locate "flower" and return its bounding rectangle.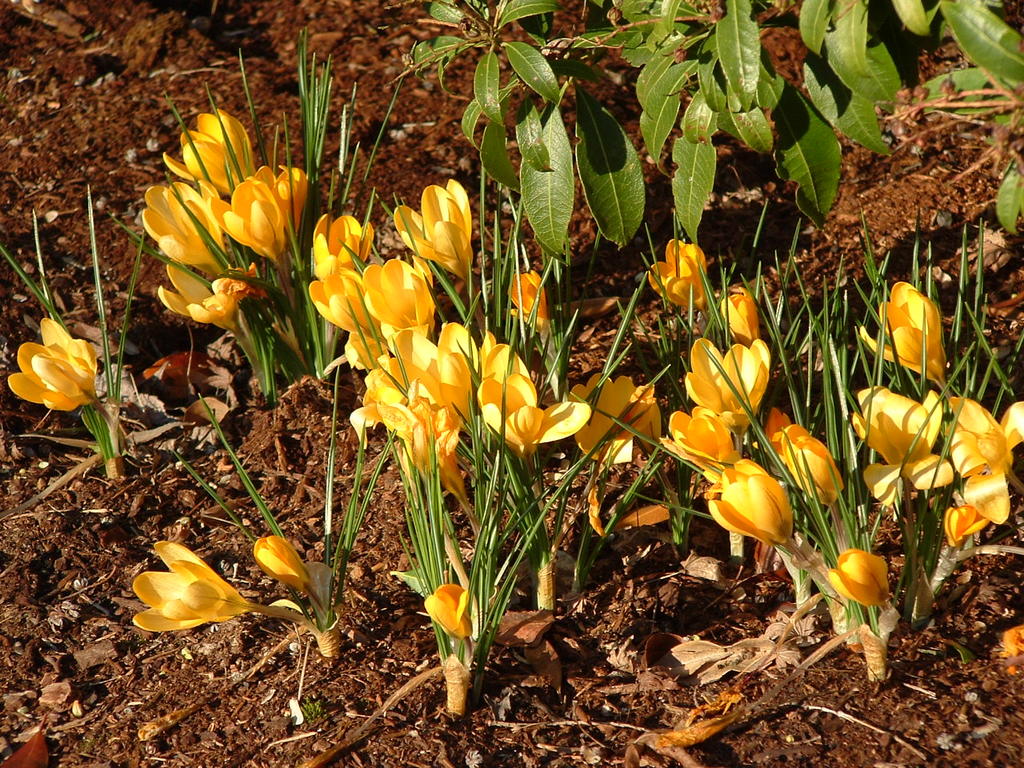
box=[422, 581, 475, 639].
